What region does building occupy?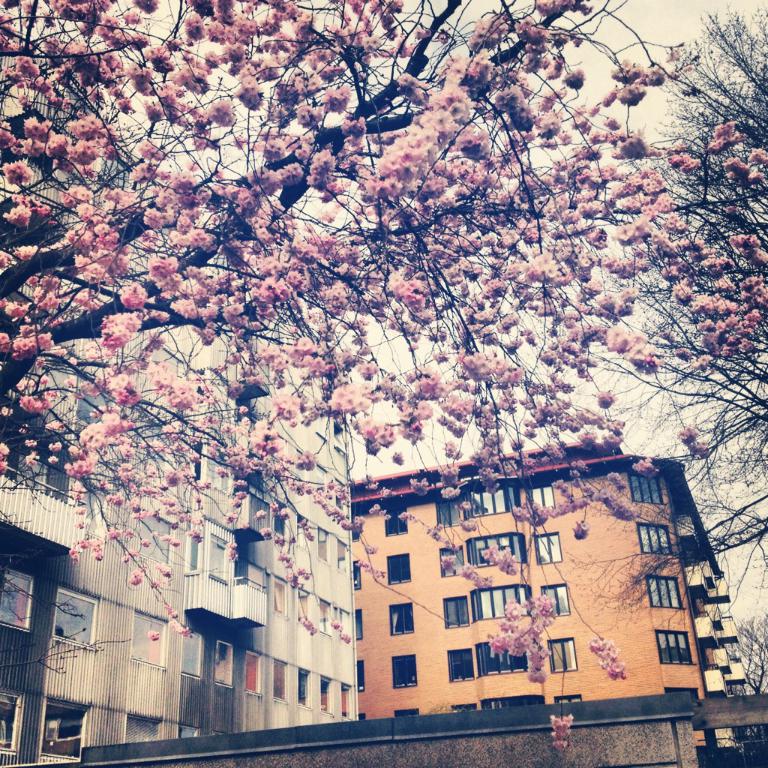
pyautogui.locateOnScreen(351, 440, 748, 767).
